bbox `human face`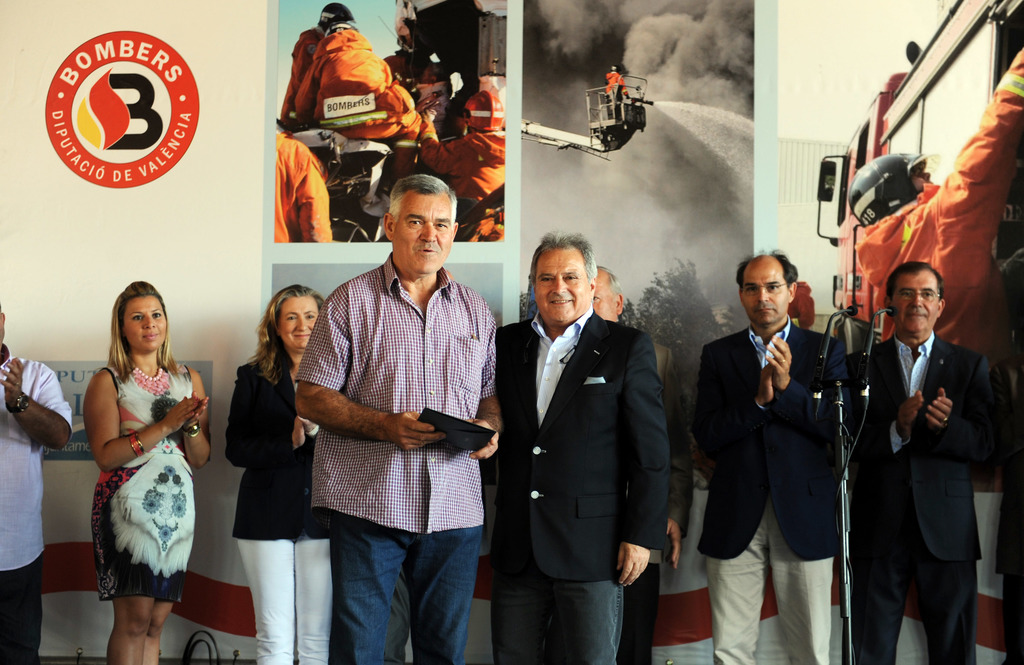
(left=391, top=196, right=452, bottom=268)
